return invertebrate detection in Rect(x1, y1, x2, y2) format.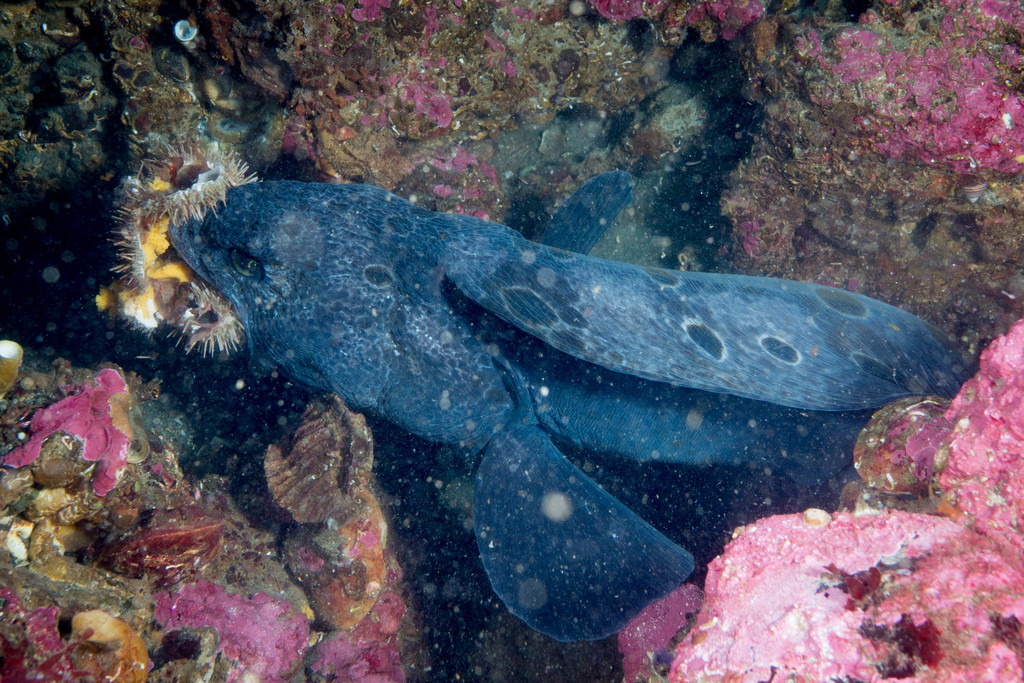
Rect(168, 167, 980, 648).
